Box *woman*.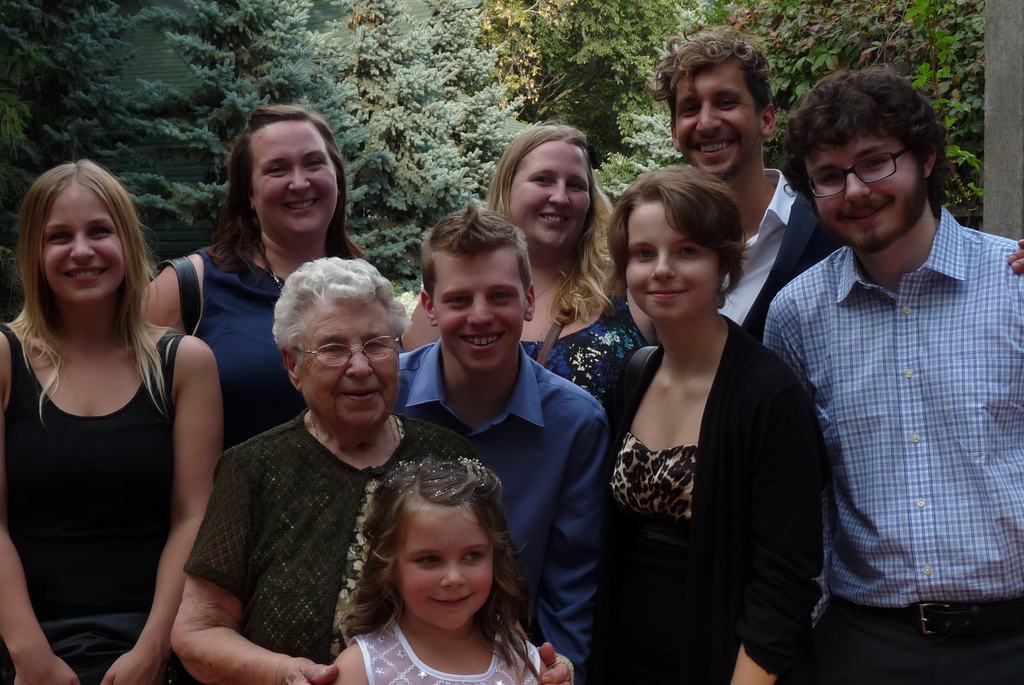
bbox(0, 154, 229, 684).
